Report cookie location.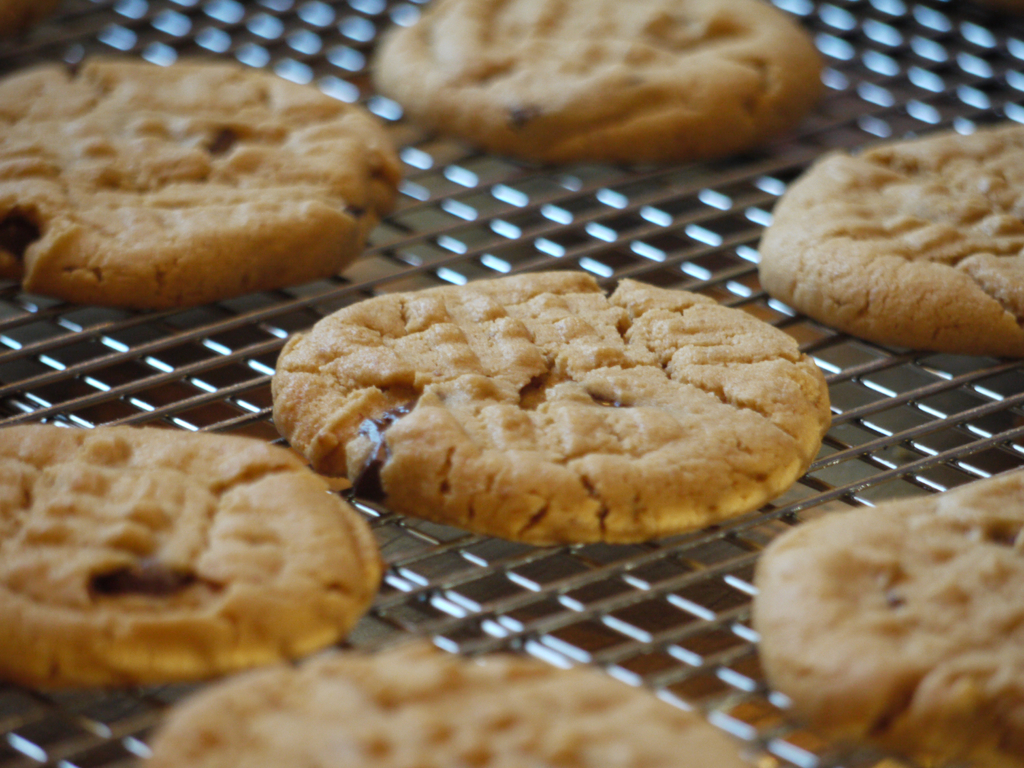
Report: bbox(0, 420, 390, 694).
